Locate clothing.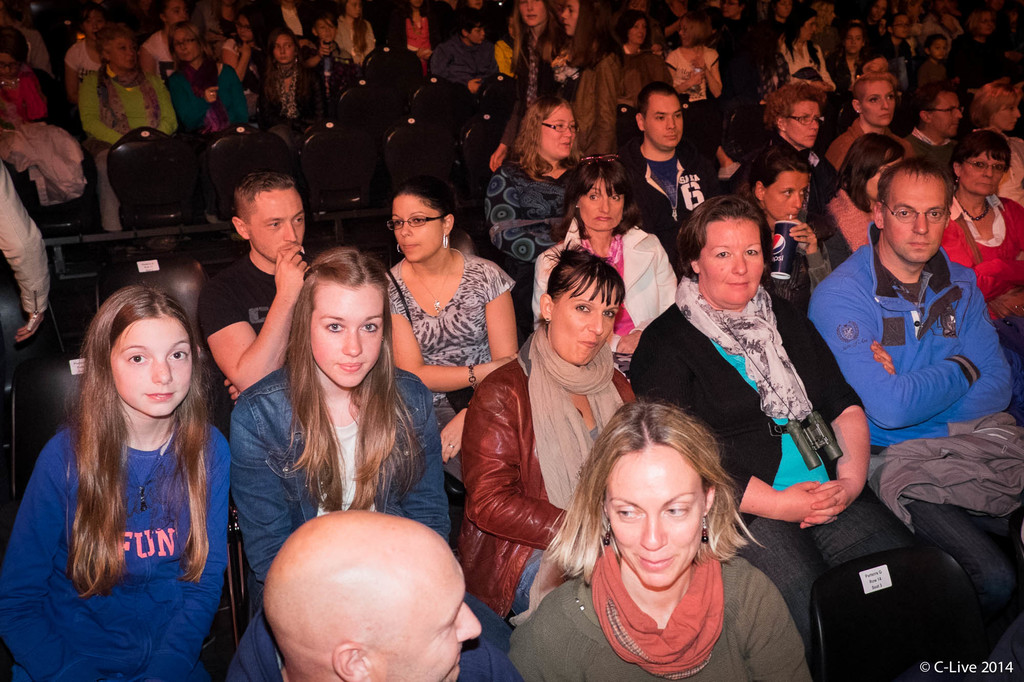
Bounding box: [394,256,499,374].
